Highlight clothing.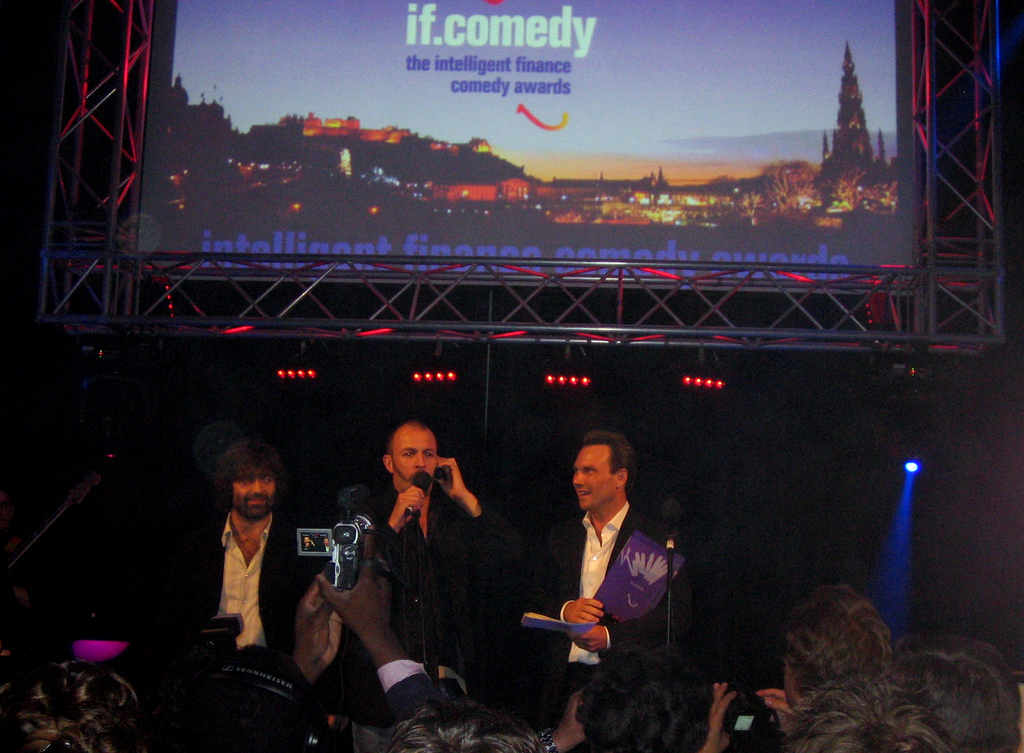
Highlighted region: 342, 479, 525, 724.
